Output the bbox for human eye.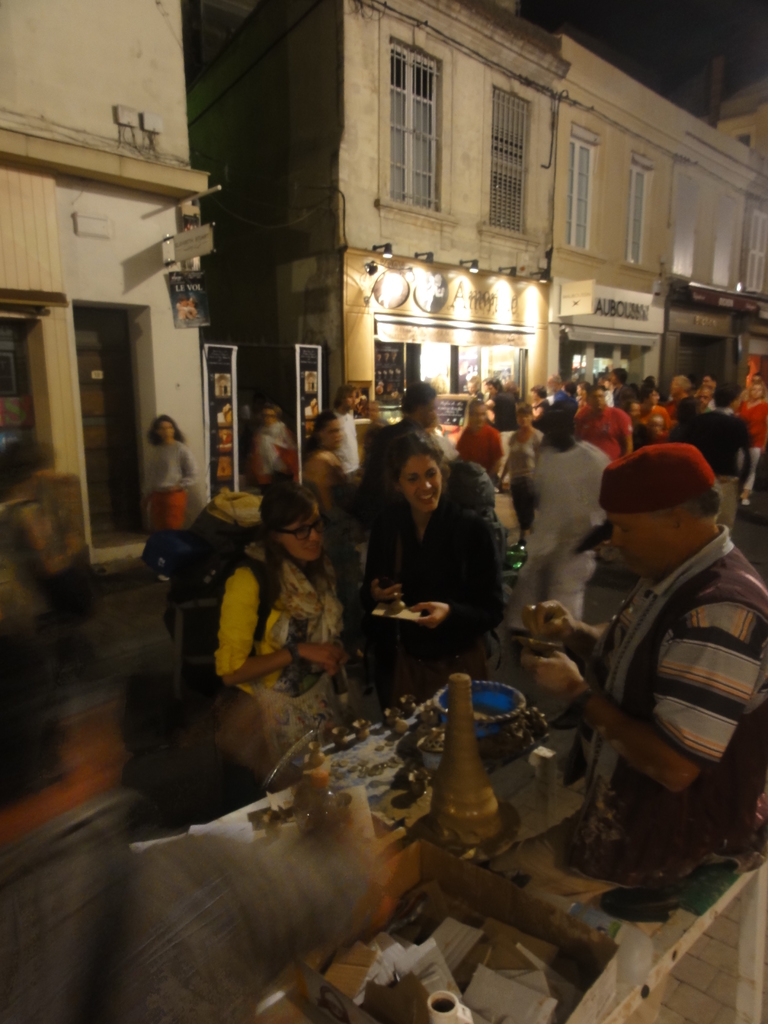
bbox=(294, 529, 303, 538).
